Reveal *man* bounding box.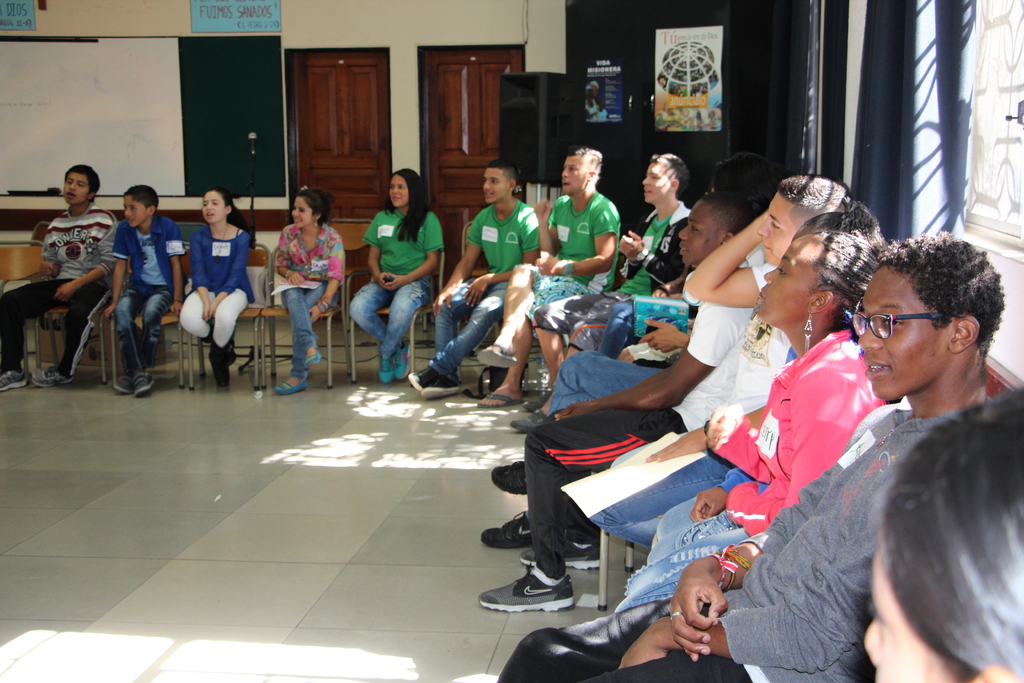
Revealed: box(520, 150, 699, 431).
